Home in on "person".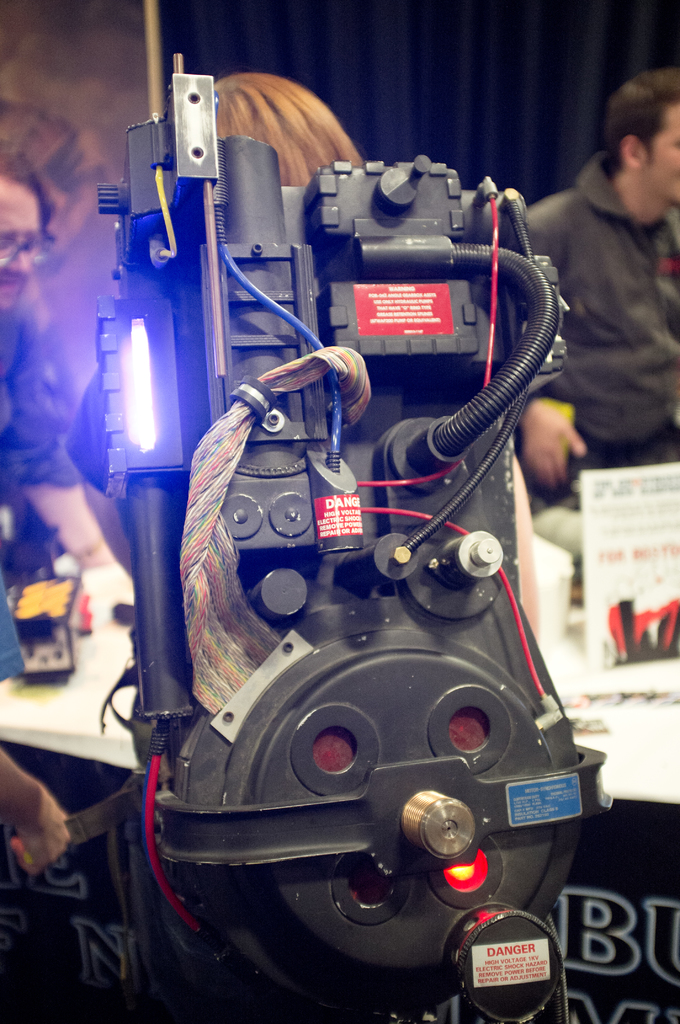
Homed in at x1=222, y1=64, x2=360, y2=190.
